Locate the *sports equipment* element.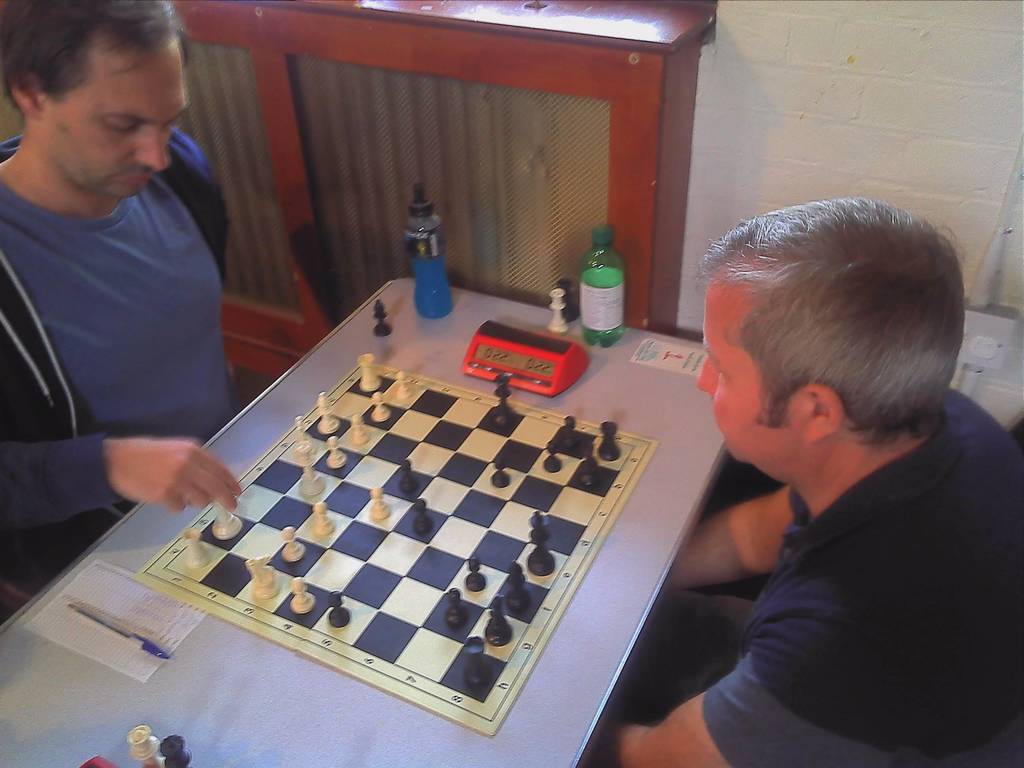
Element bbox: pyautogui.locateOnScreen(529, 506, 556, 582).
